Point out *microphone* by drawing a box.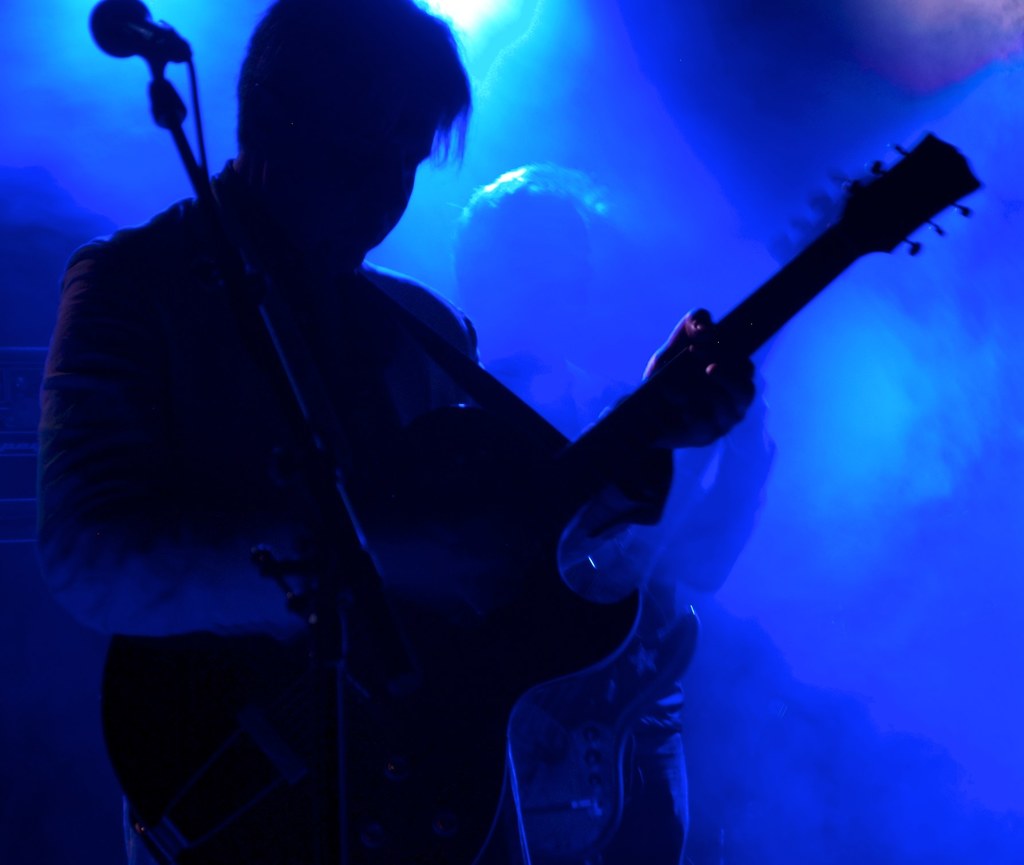
BBox(84, 0, 193, 65).
